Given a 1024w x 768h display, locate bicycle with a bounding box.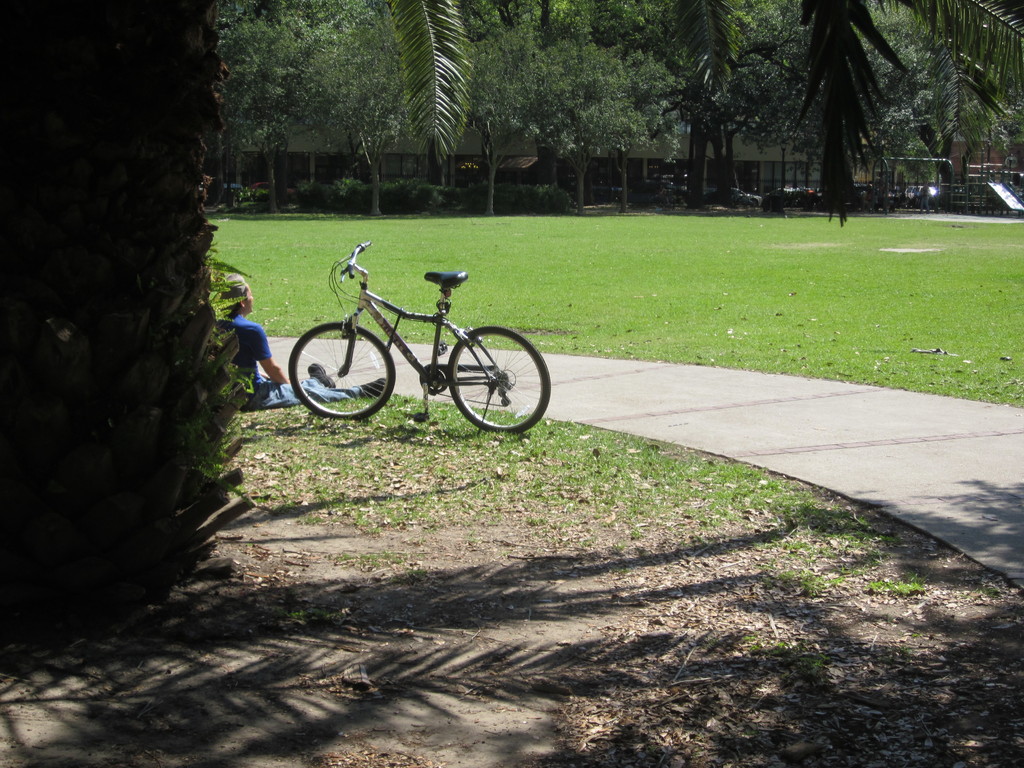
Located: bbox(290, 238, 553, 435).
